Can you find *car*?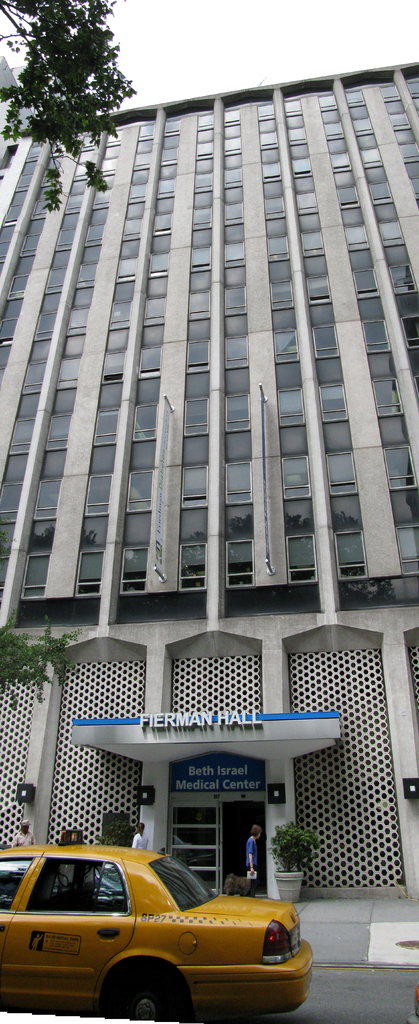
Yes, bounding box: bbox=[2, 849, 313, 1021].
